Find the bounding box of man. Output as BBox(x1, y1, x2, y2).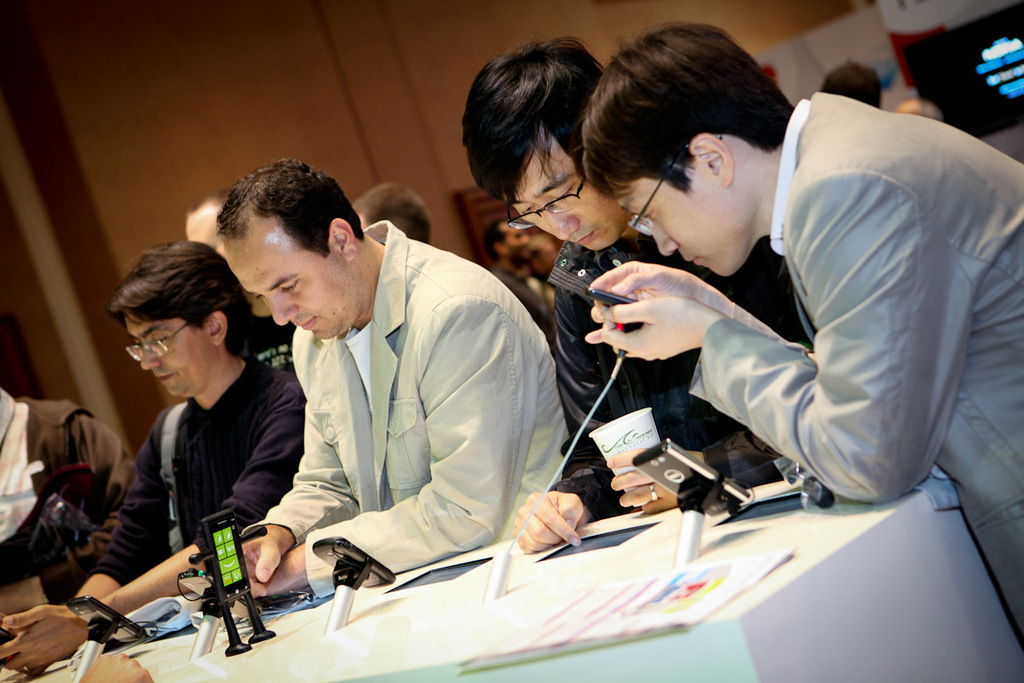
BBox(209, 178, 566, 624).
